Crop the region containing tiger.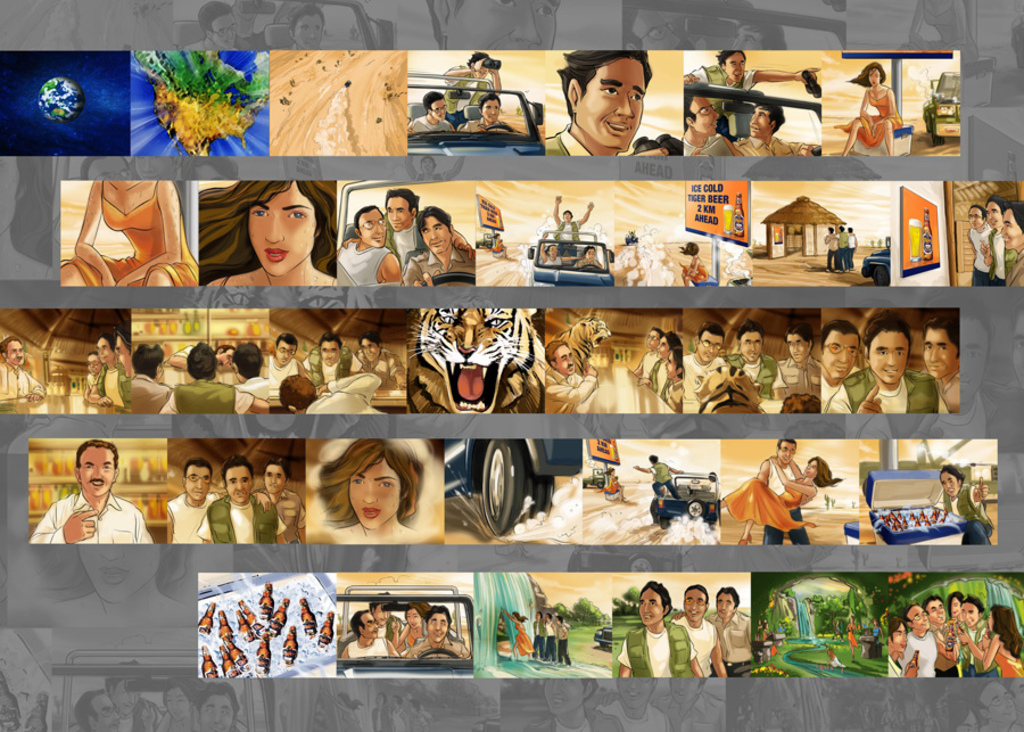
Crop region: 694 364 759 416.
